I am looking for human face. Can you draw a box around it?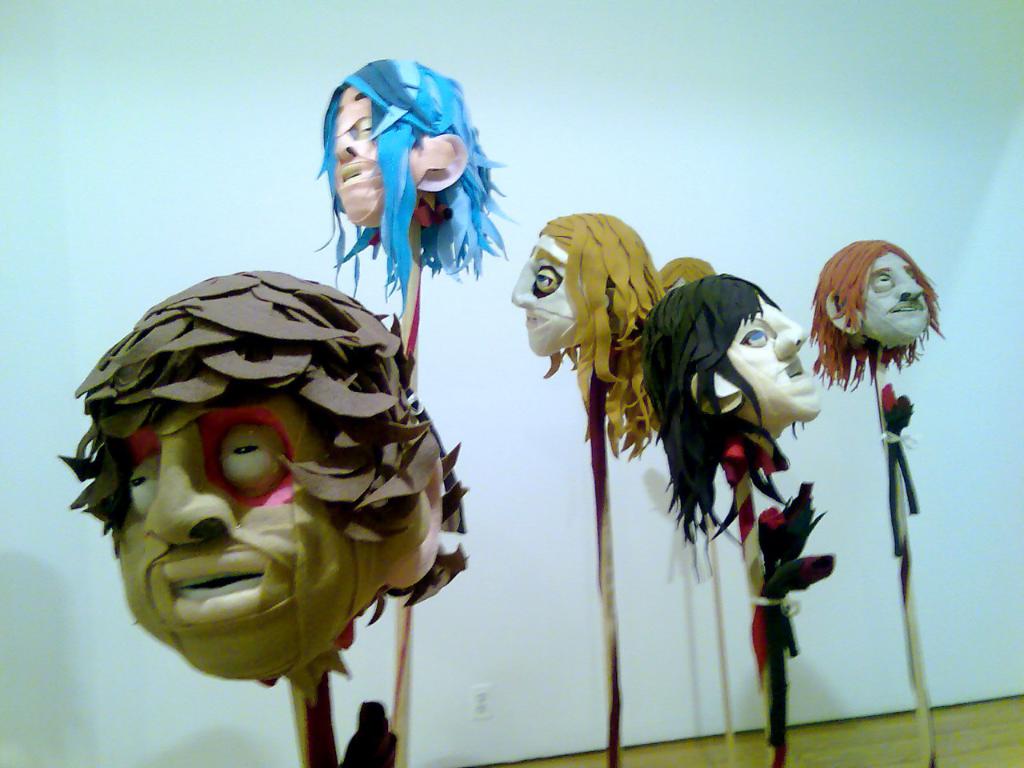
Sure, the bounding box is <region>731, 291, 823, 408</region>.
